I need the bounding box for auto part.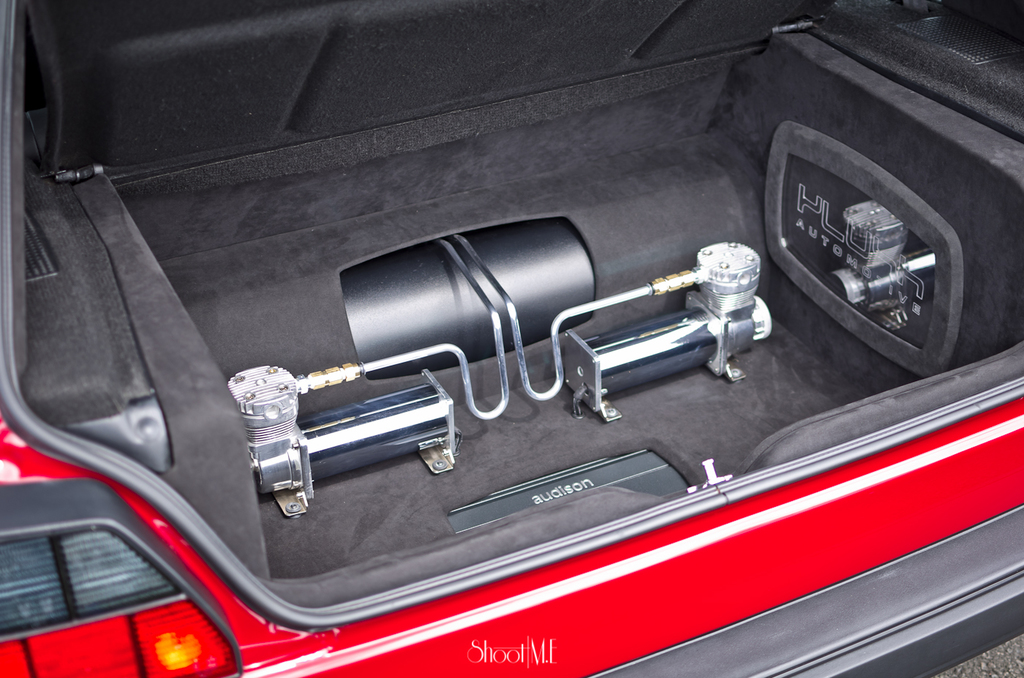
Here it is: [768, 95, 1004, 374].
